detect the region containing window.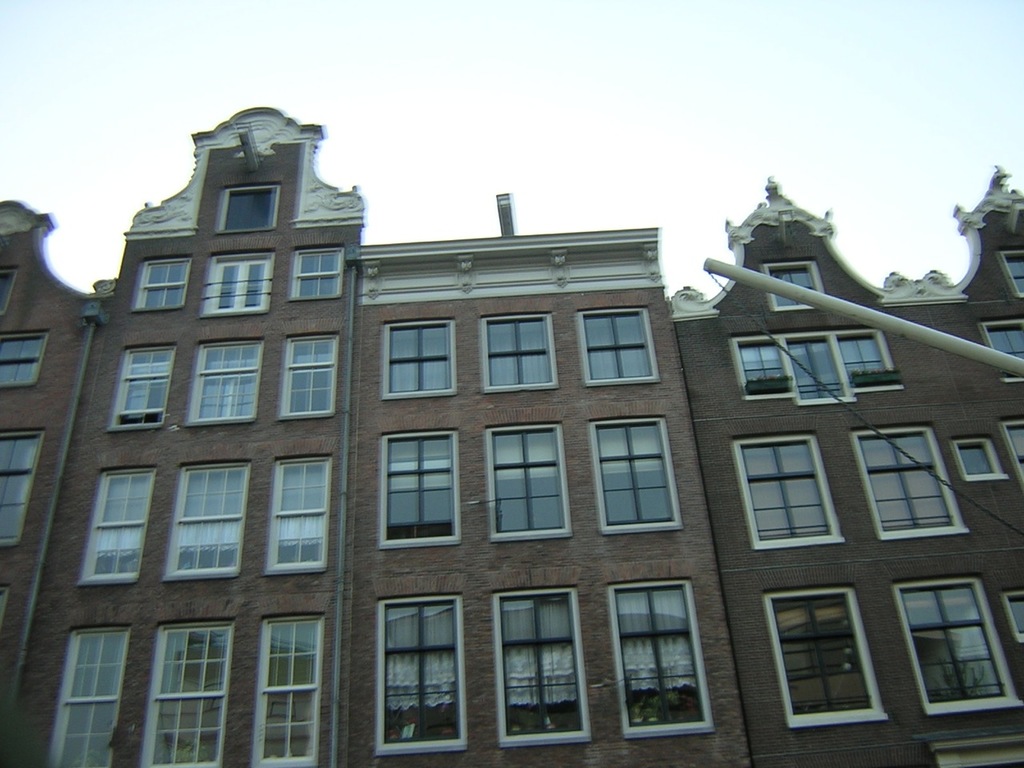
bbox(0, 330, 47, 388).
